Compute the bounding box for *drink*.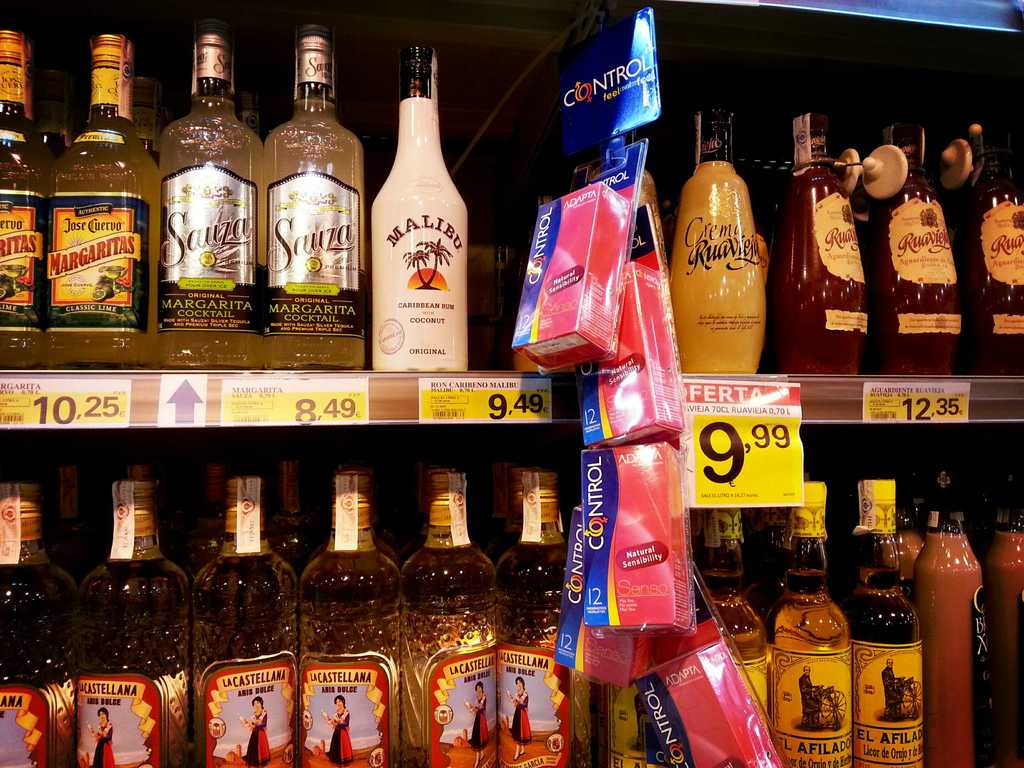
301/461/406/767.
